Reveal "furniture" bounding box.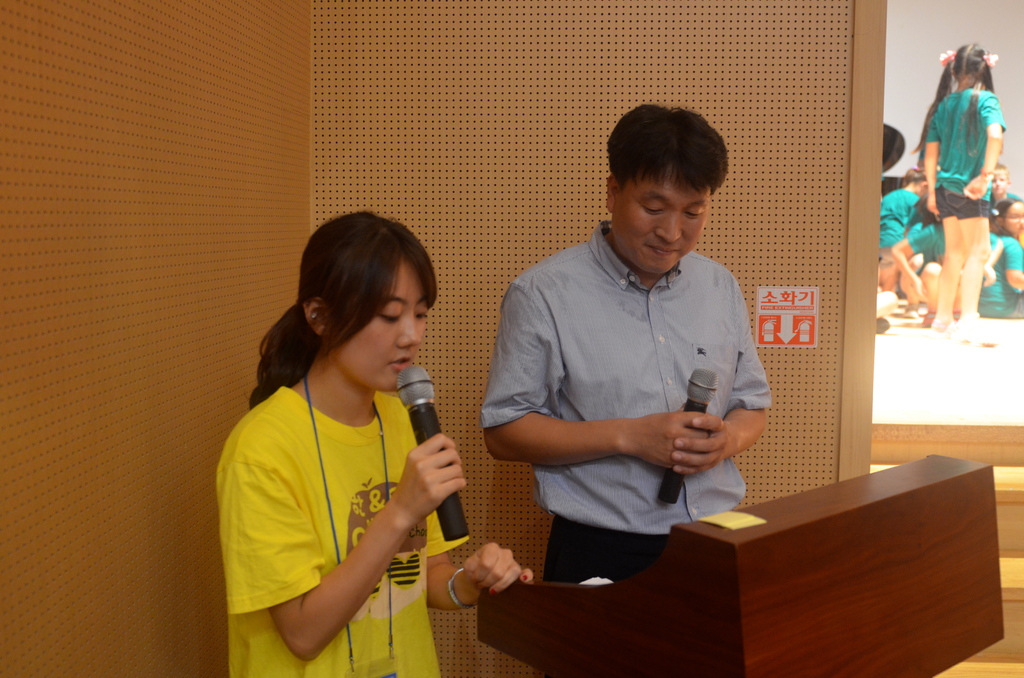
Revealed: [477, 453, 1005, 677].
